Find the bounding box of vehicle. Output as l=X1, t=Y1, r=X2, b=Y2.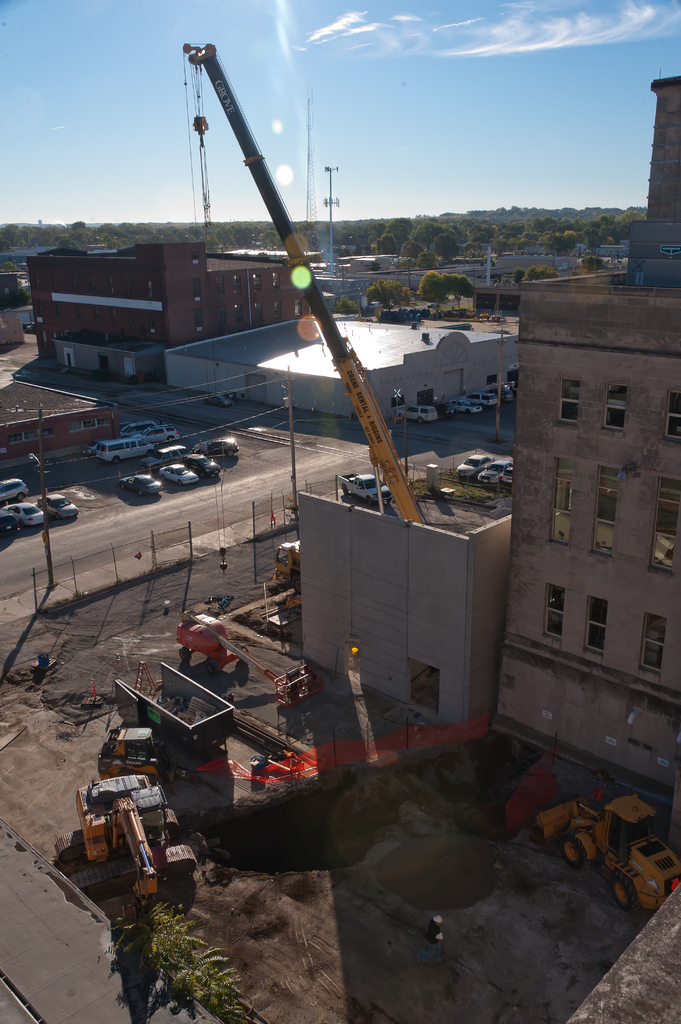
l=36, t=492, r=80, b=524.
